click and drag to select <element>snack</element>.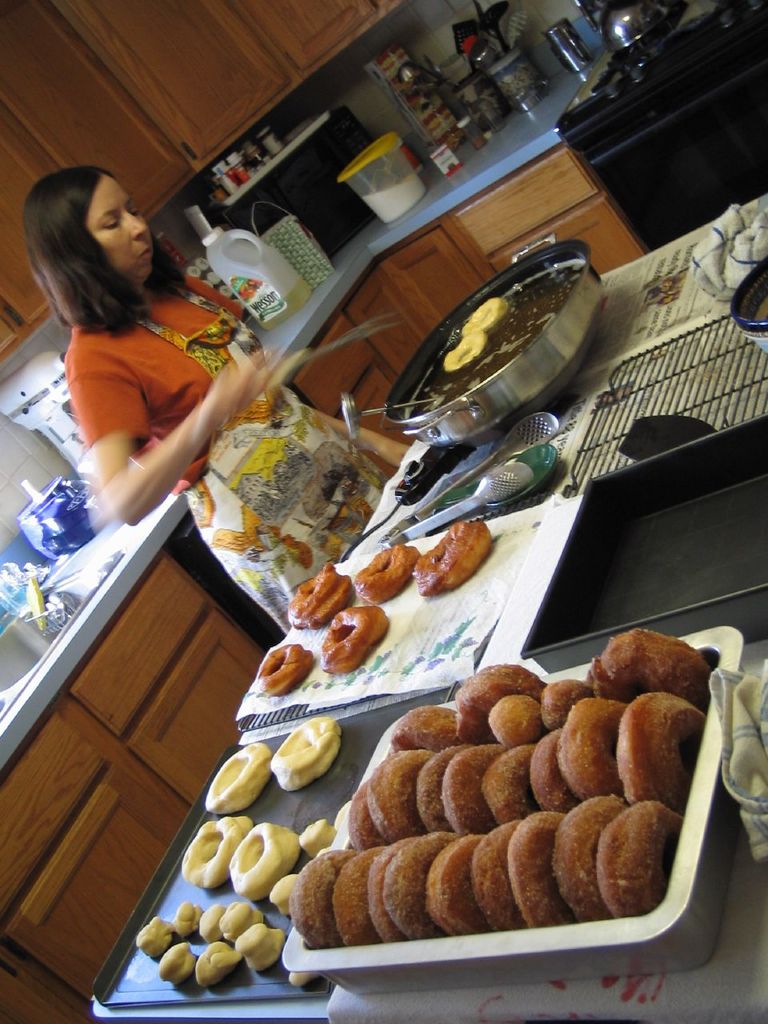
Selection: (x1=260, y1=646, x2=314, y2=696).
